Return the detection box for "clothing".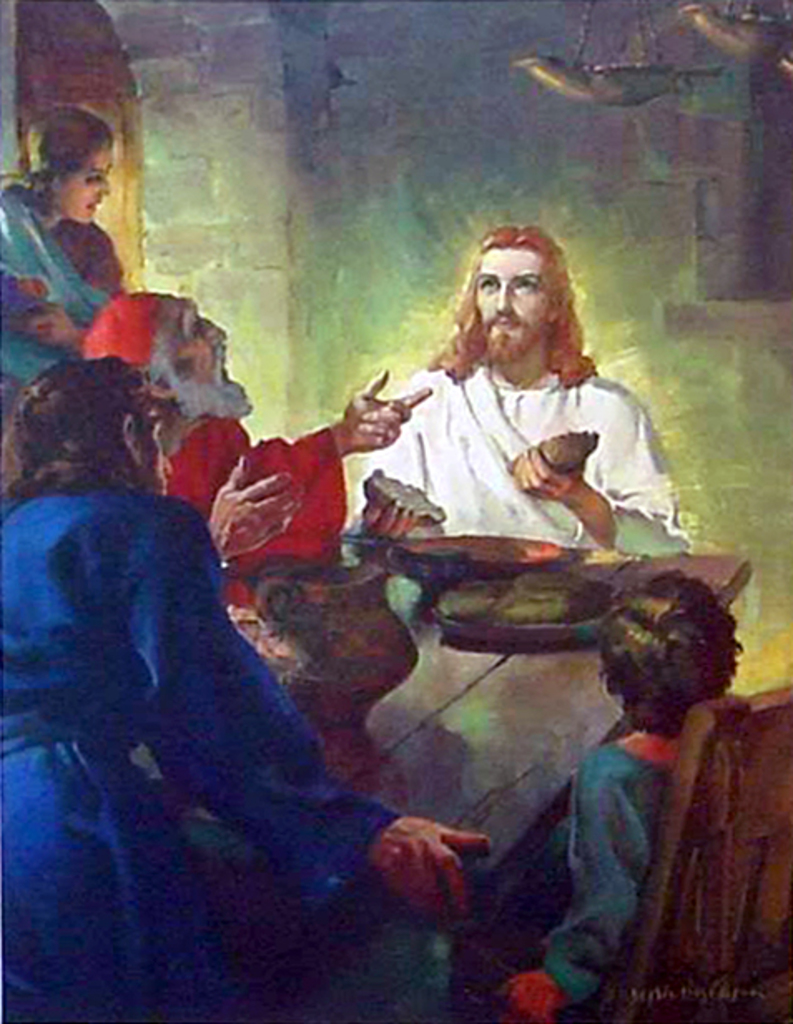
472:728:678:1017.
